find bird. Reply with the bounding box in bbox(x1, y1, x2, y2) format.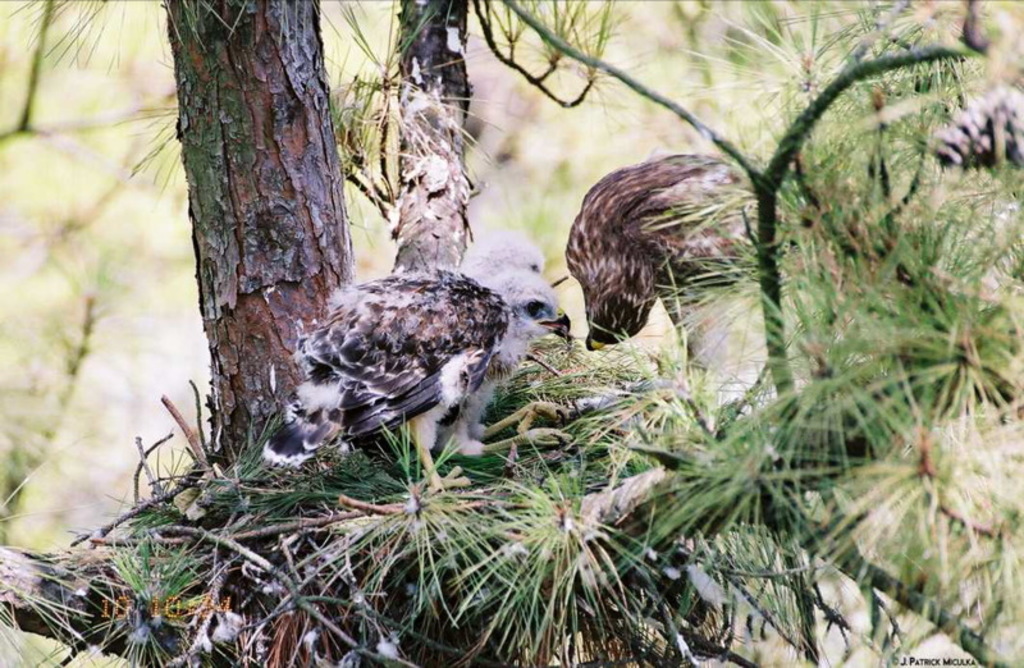
bbox(936, 81, 1023, 169).
